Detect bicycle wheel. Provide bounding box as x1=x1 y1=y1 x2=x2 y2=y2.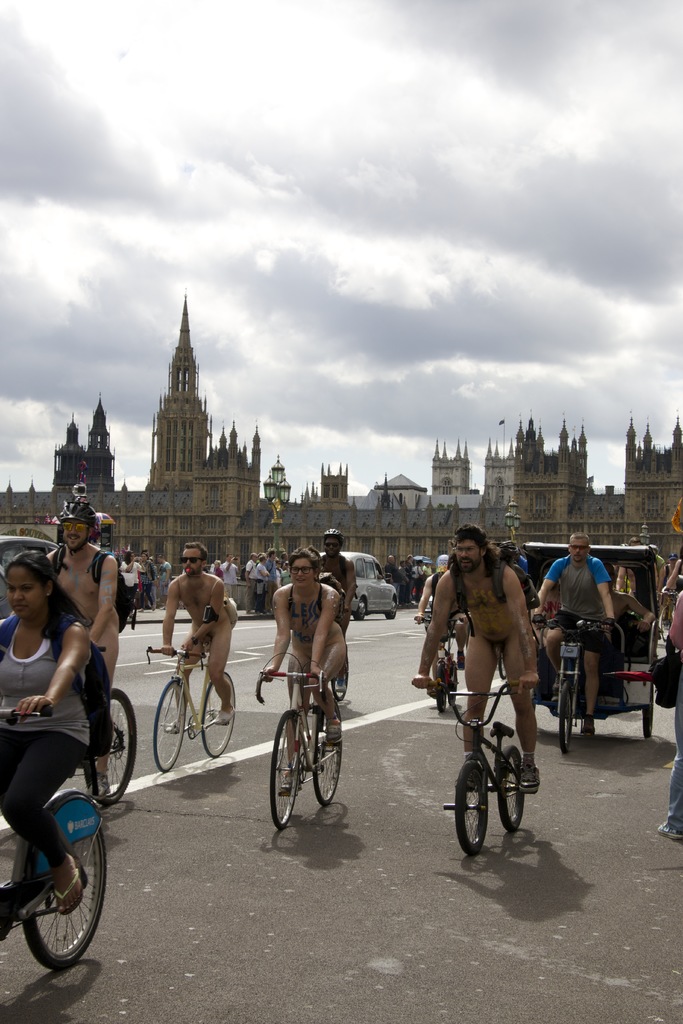
x1=643 y1=692 x2=657 y2=750.
